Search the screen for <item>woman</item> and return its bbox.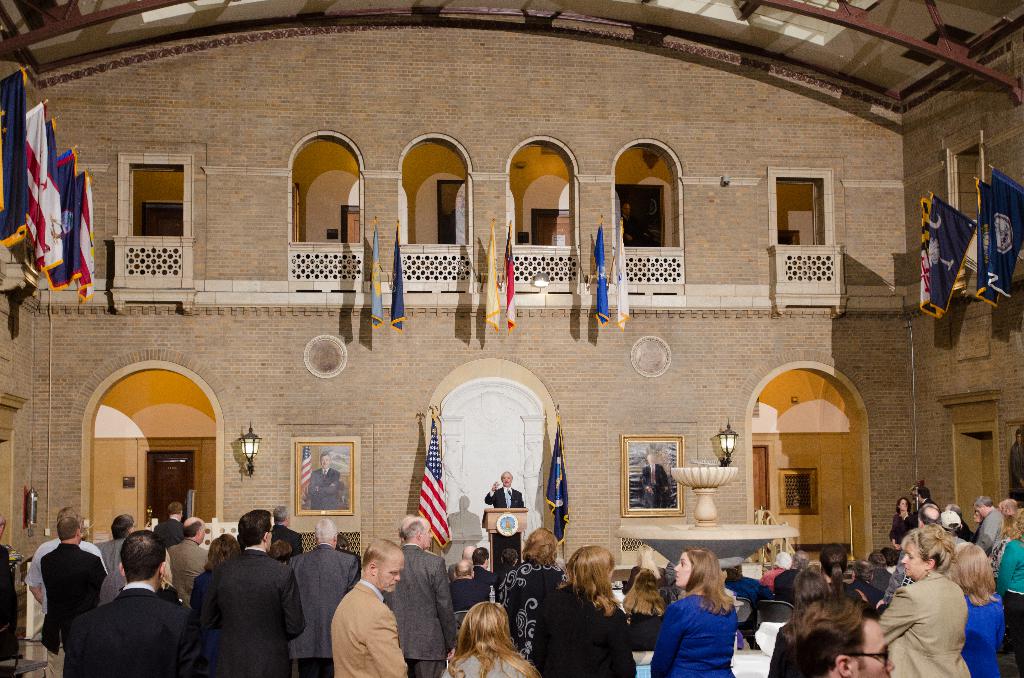
Found: x1=871, y1=525, x2=970, y2=677.
